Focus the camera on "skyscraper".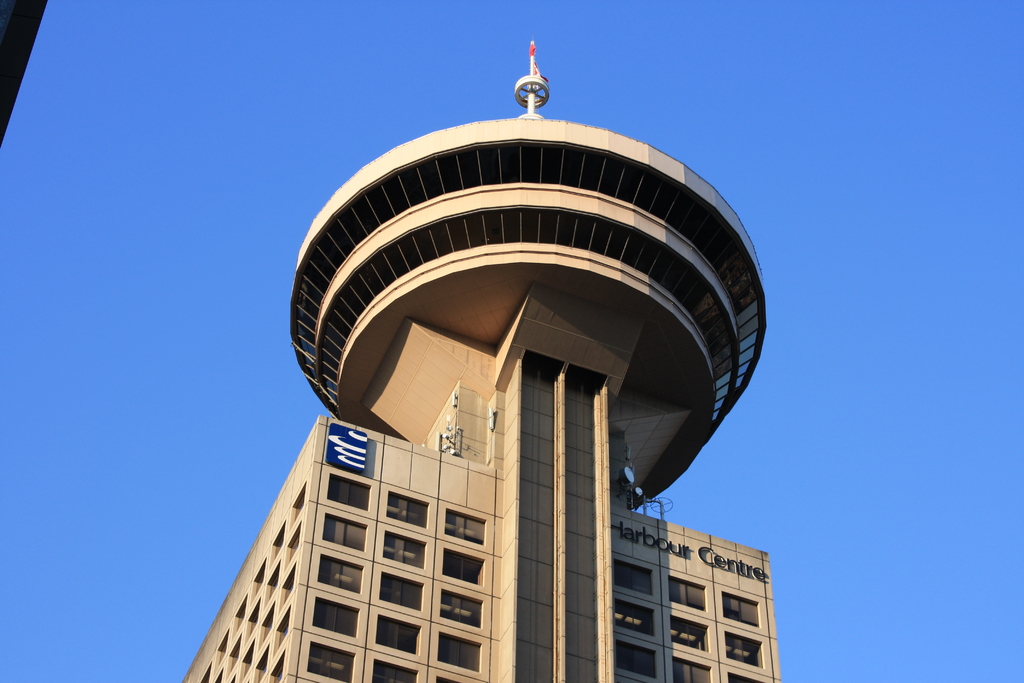
Focus region: (150,36,787,682).
